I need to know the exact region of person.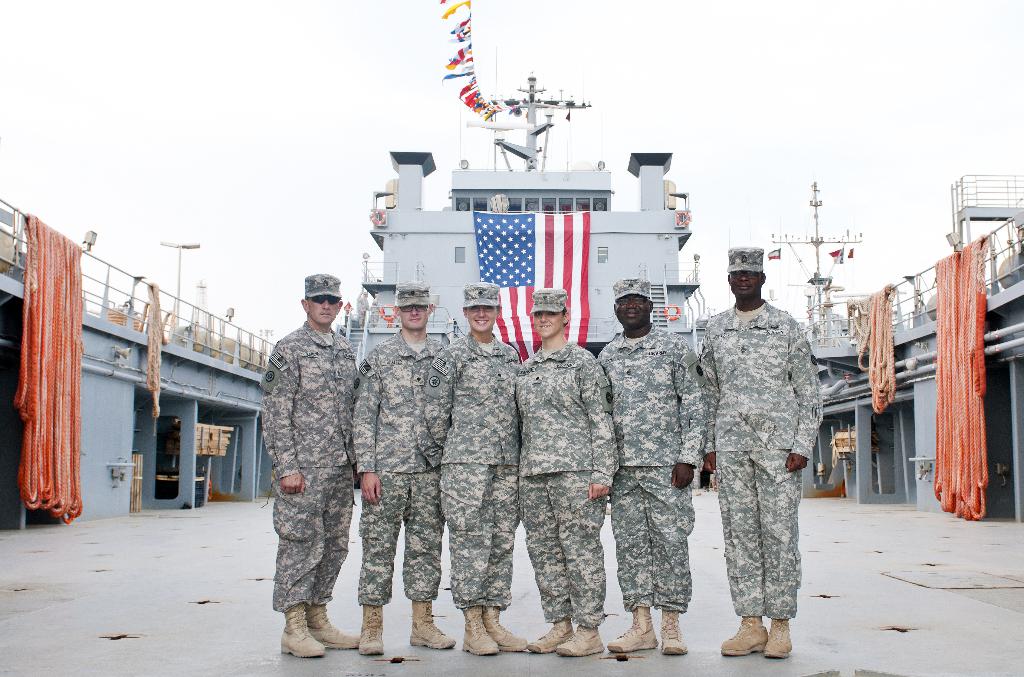
Region: 350, 285, 445, 651.
